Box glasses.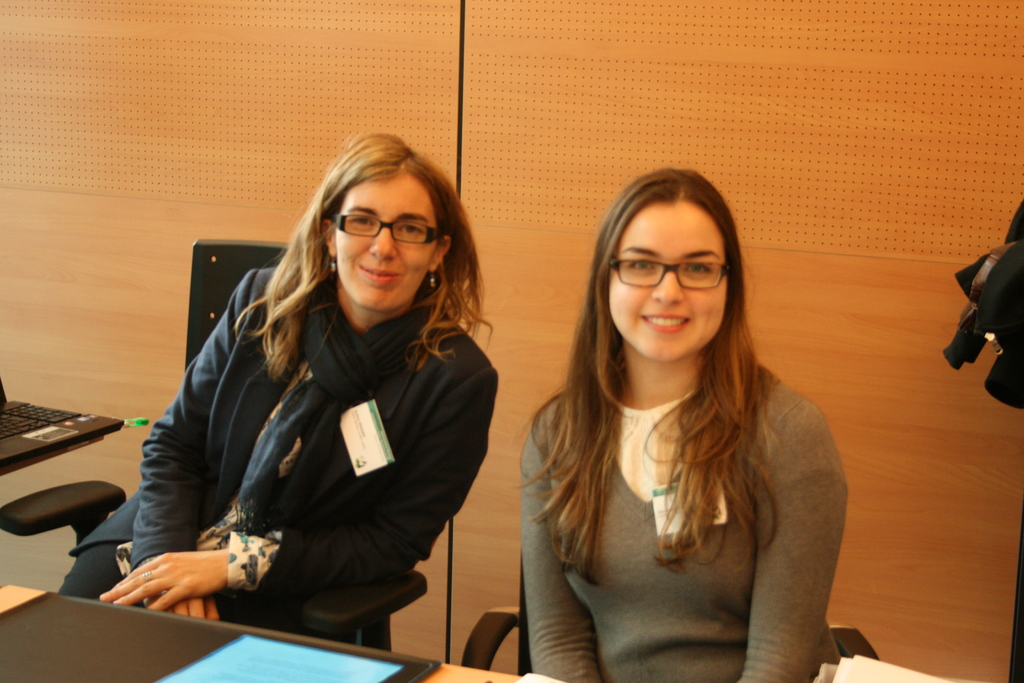
bbox=[610, 248, 744, 300].
